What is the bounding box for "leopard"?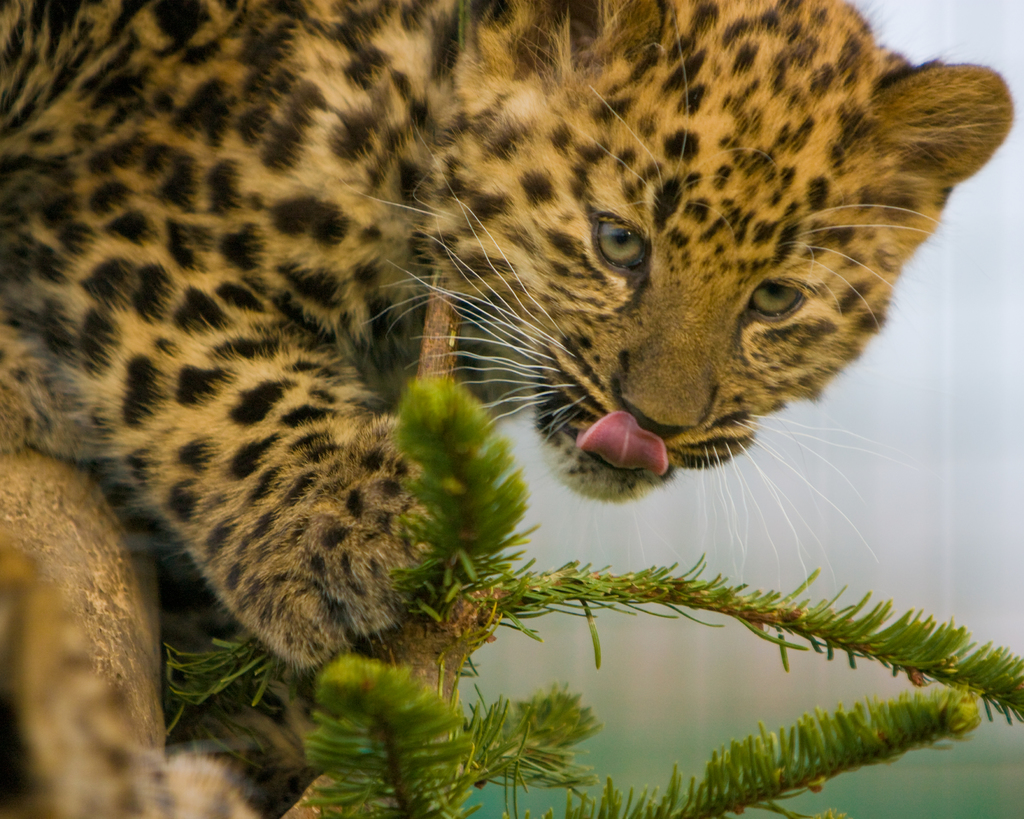
0:0:1020:818.
